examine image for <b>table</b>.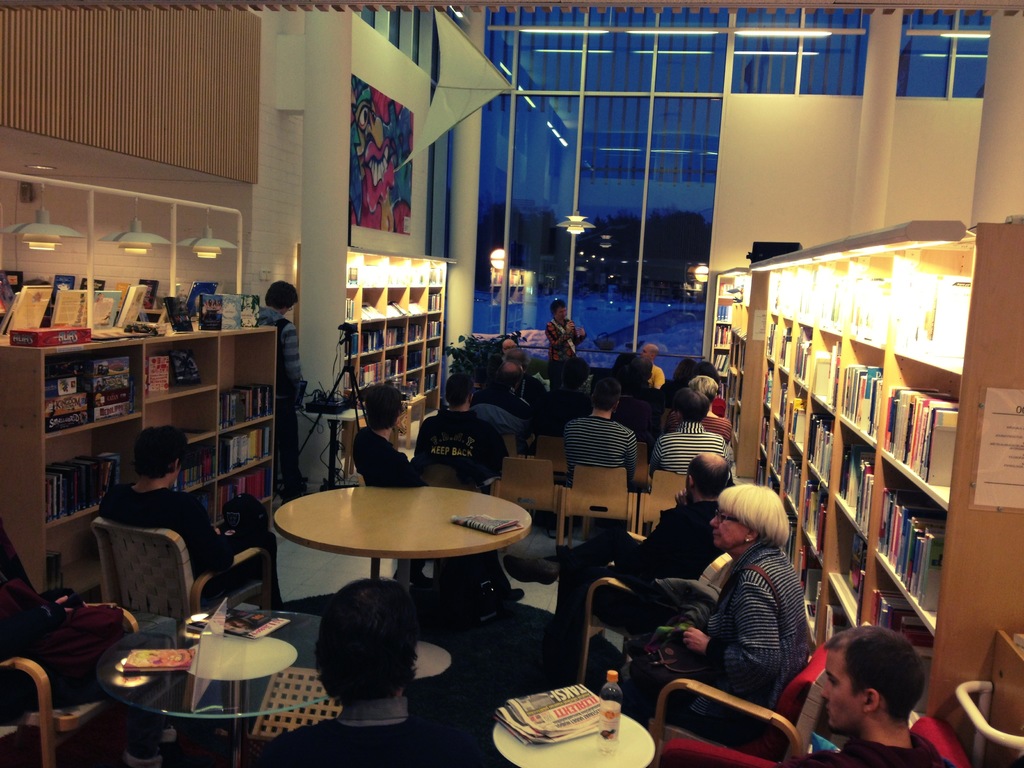
Examination result: [x1=97, y1=609, x2=336, y2=767].
